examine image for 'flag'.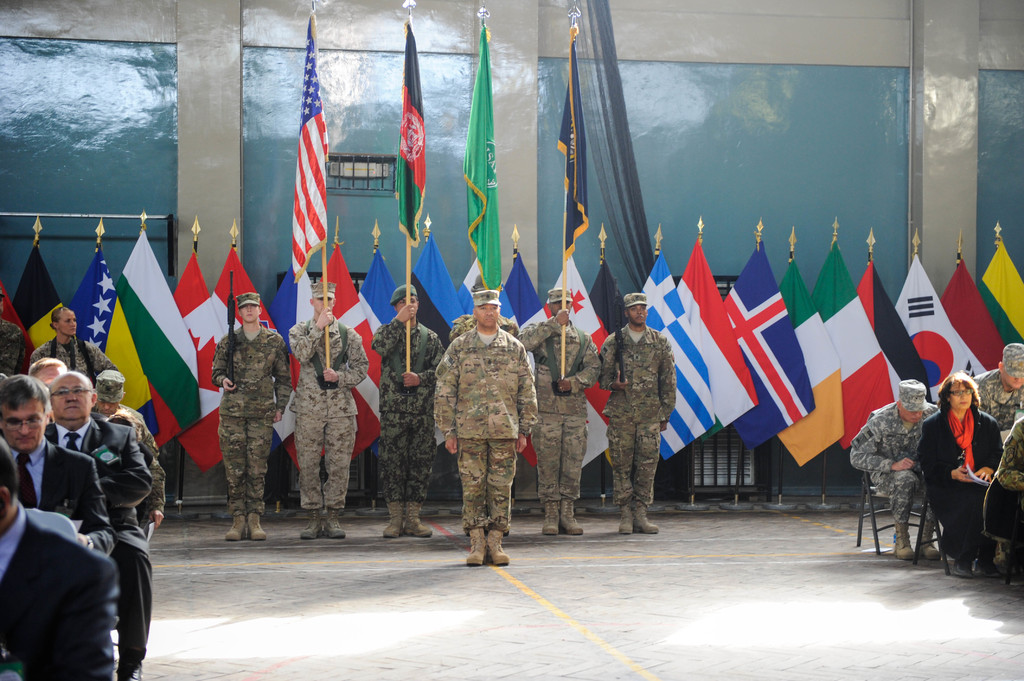
Examination result: [x1=302, y1=236, x2=383, y2=477].
